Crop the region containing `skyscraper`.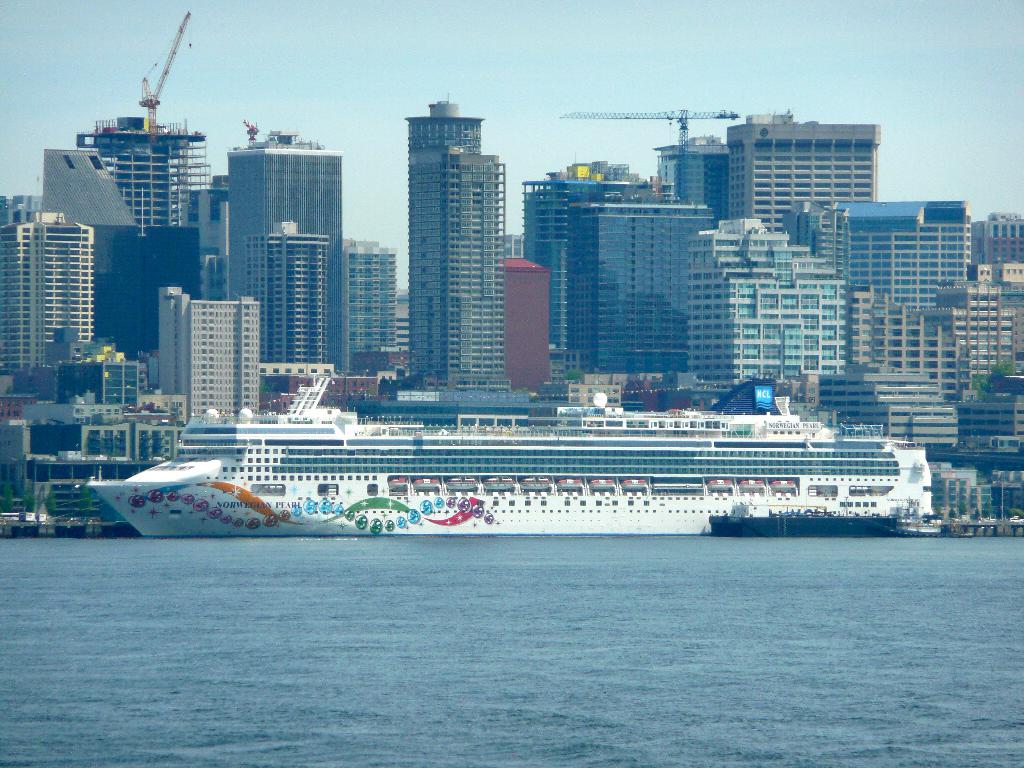
Crop region: (x1=724, y1=113, x2=878, y2=226).
